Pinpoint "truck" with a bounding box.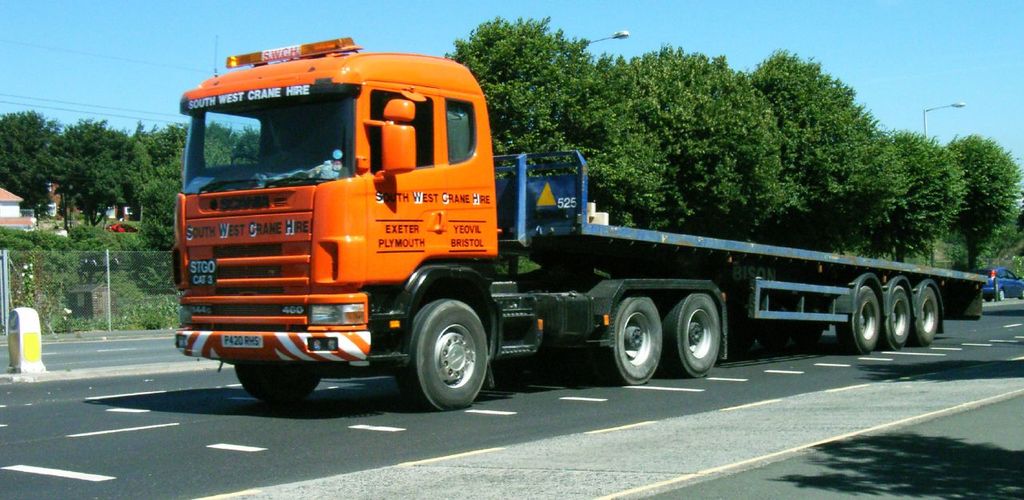
<box>132,37,969,400</box>.
